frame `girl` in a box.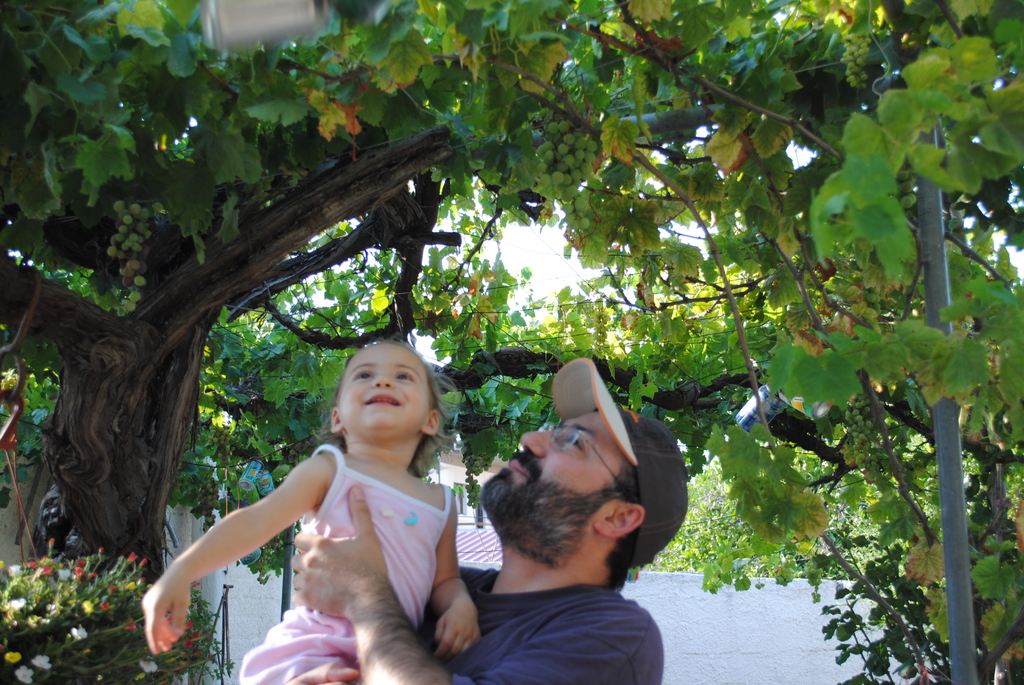
locate(140, 336, 484, 684).
